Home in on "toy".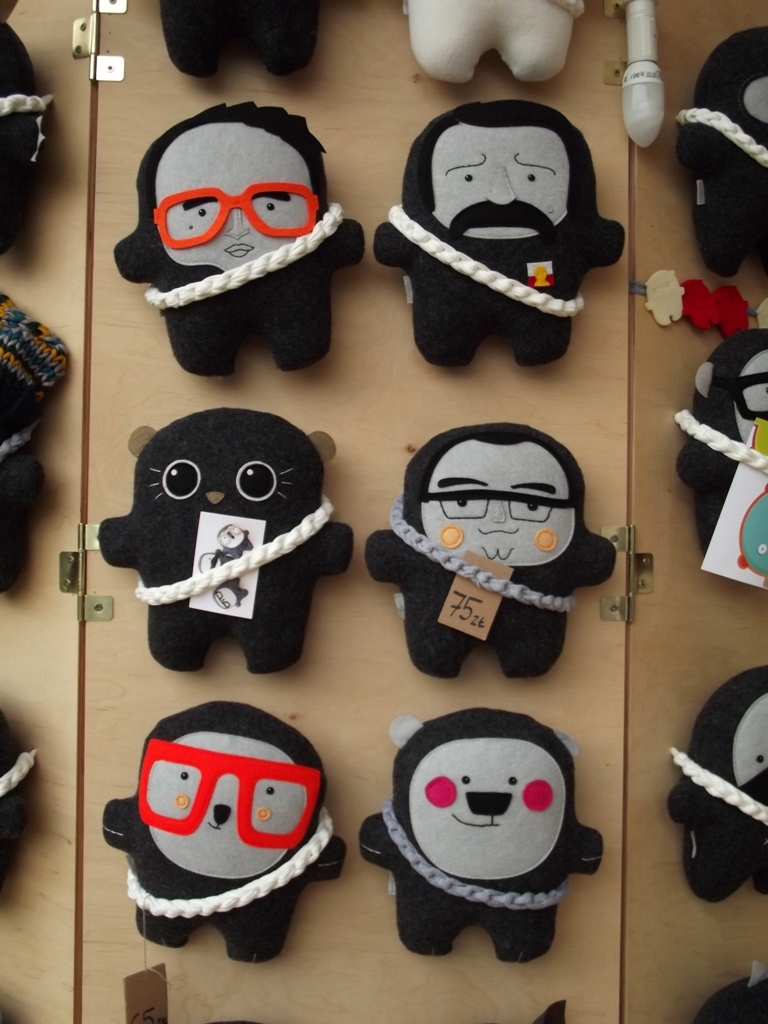
Homed in at l=360, t=421, r=613, b=682.
